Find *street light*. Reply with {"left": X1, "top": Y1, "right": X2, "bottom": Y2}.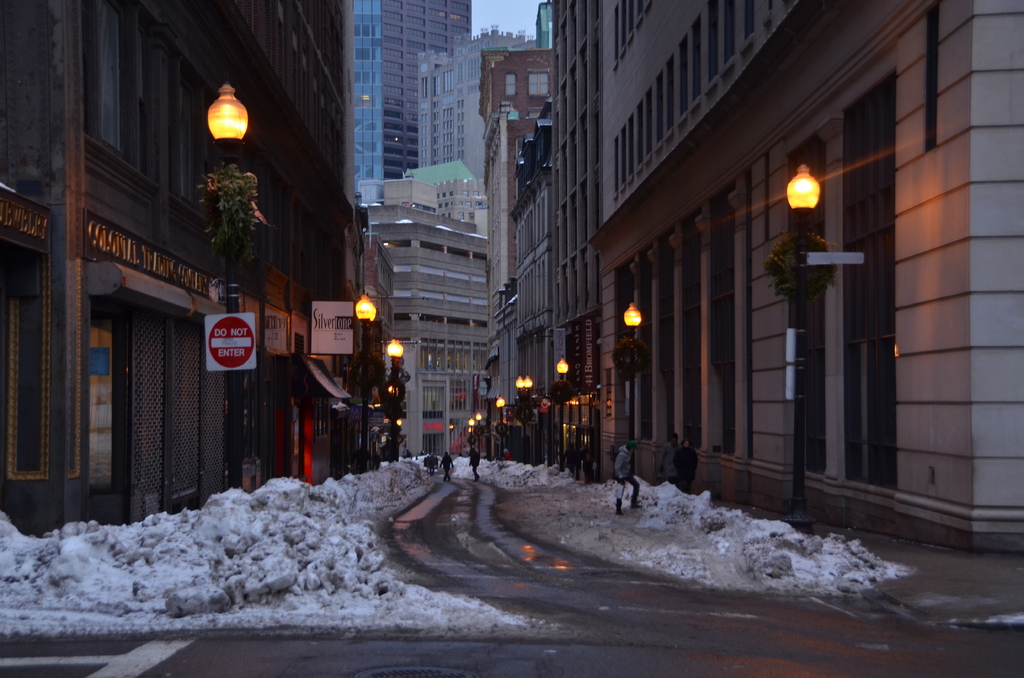
{"left": 523, "top": 365, "right": 531, "bottom": 457}.
